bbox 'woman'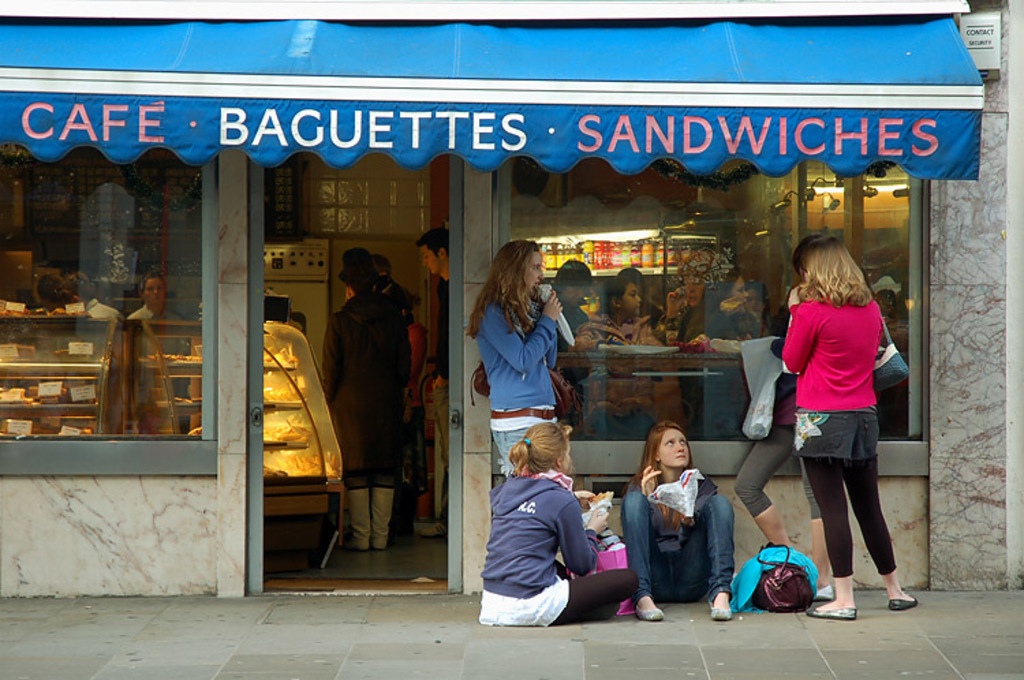
left=468, top=242, right=567, bottom=479
